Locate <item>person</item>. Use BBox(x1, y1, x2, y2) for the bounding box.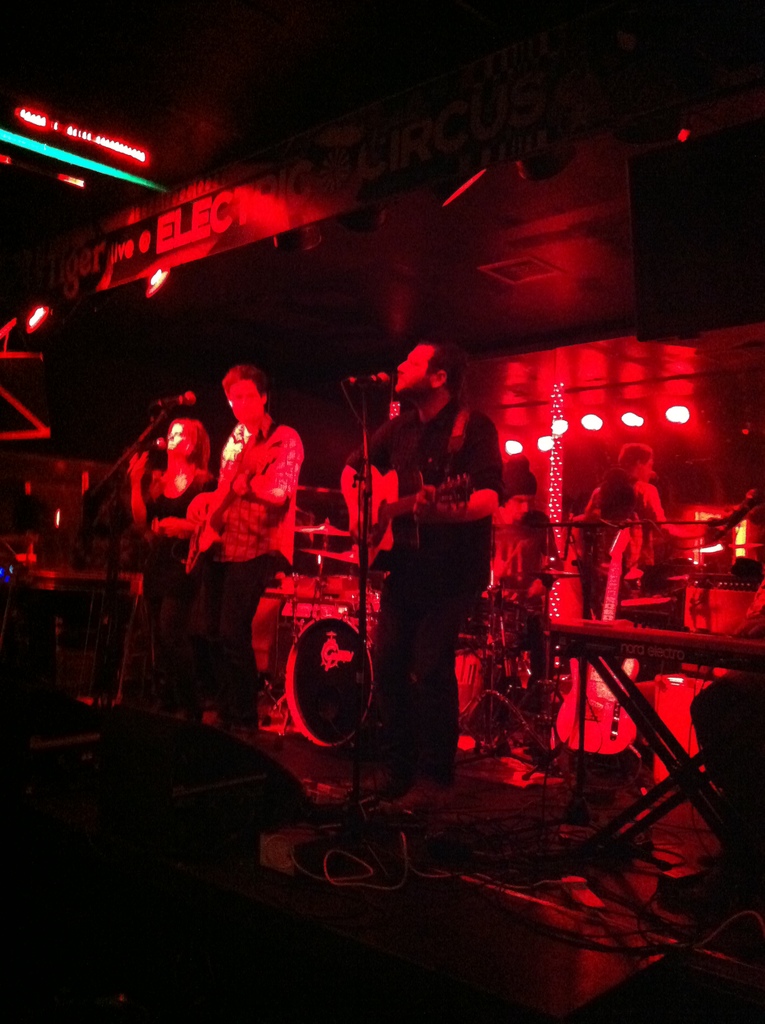
BBox(472, 461, 560, 715).
